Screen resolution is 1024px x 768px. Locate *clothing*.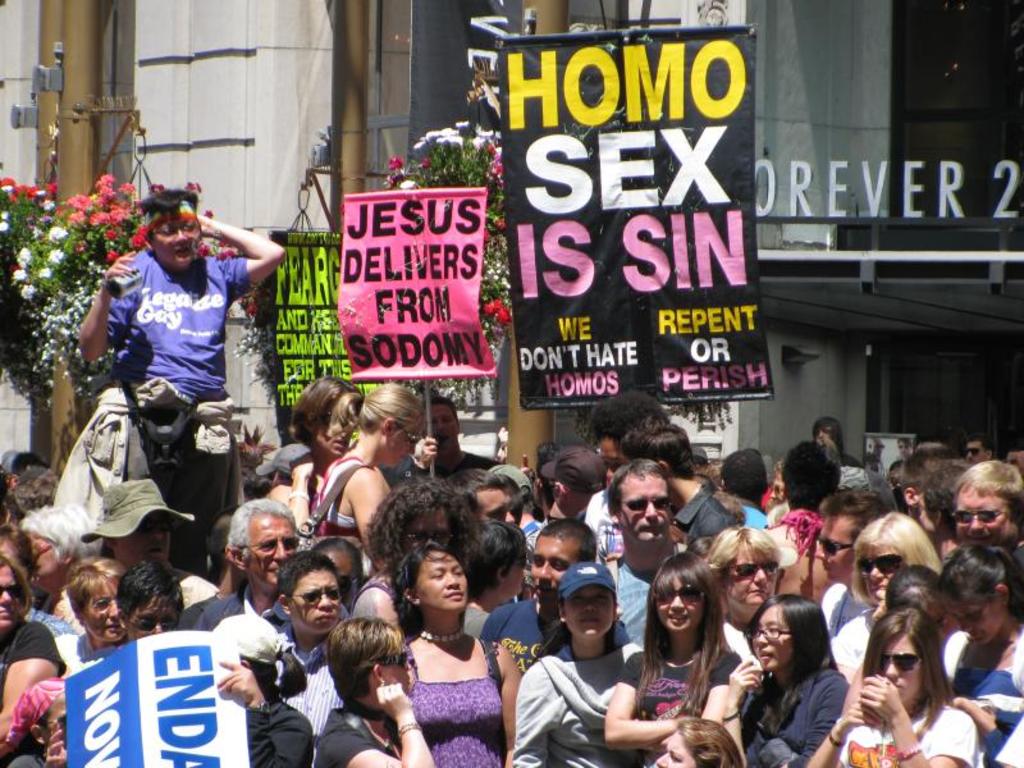
(left=517, top=641, right=640, bottom=767).
